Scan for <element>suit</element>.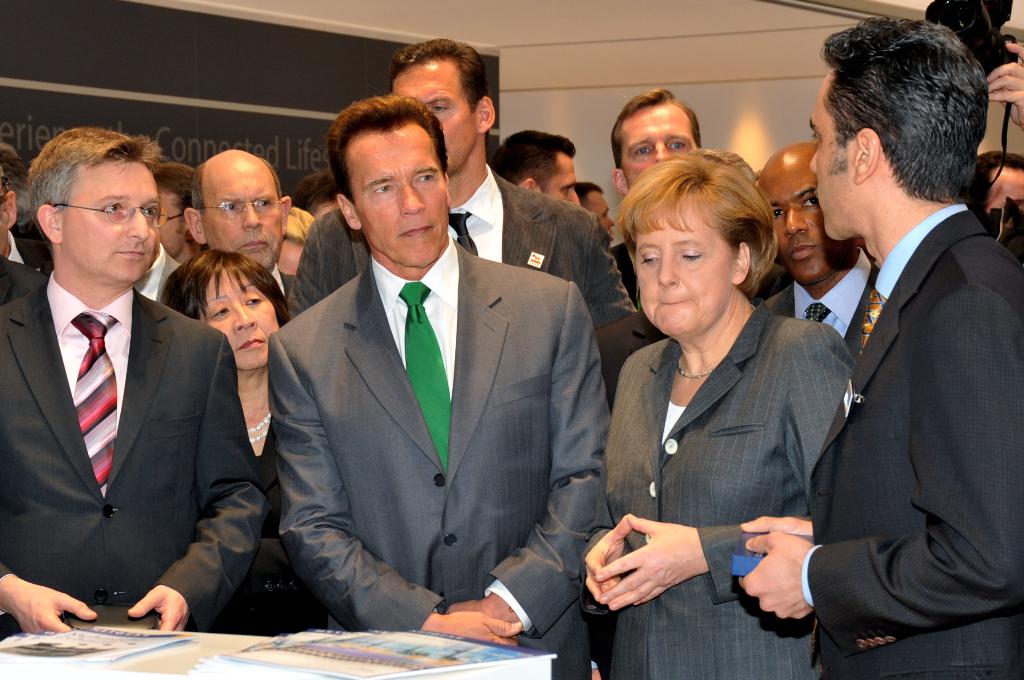
Scan result: [left=595, top=305, right=666, bottom=402].
